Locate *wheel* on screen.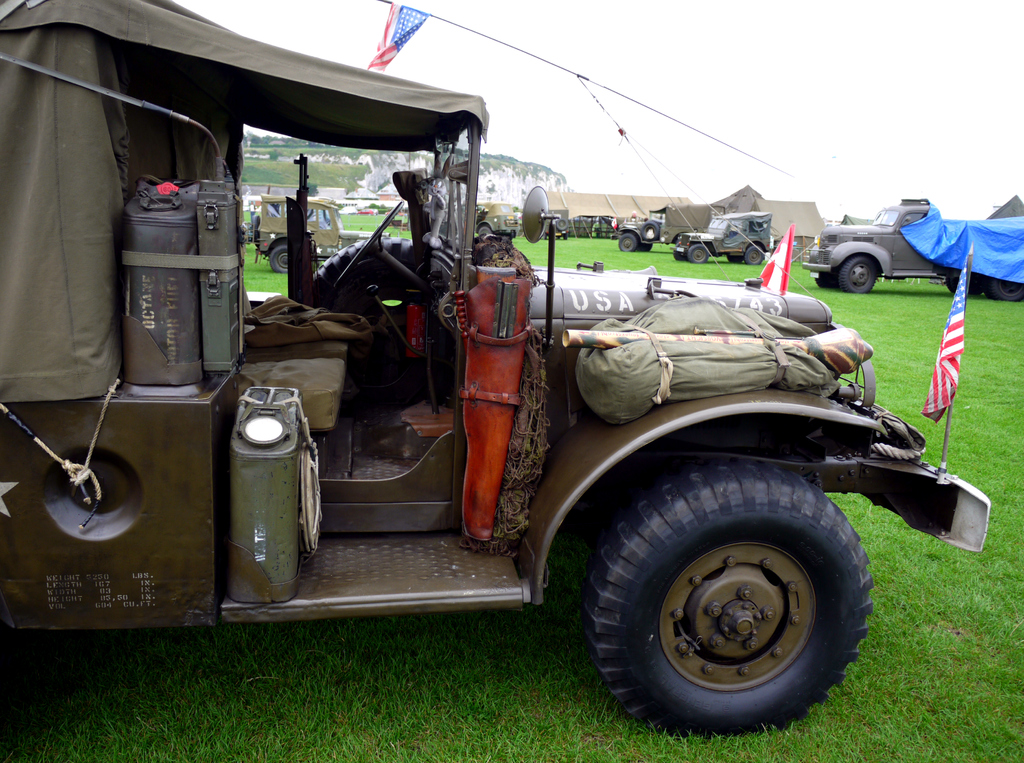
On screen at select_region(947, 281, 984, 295).
